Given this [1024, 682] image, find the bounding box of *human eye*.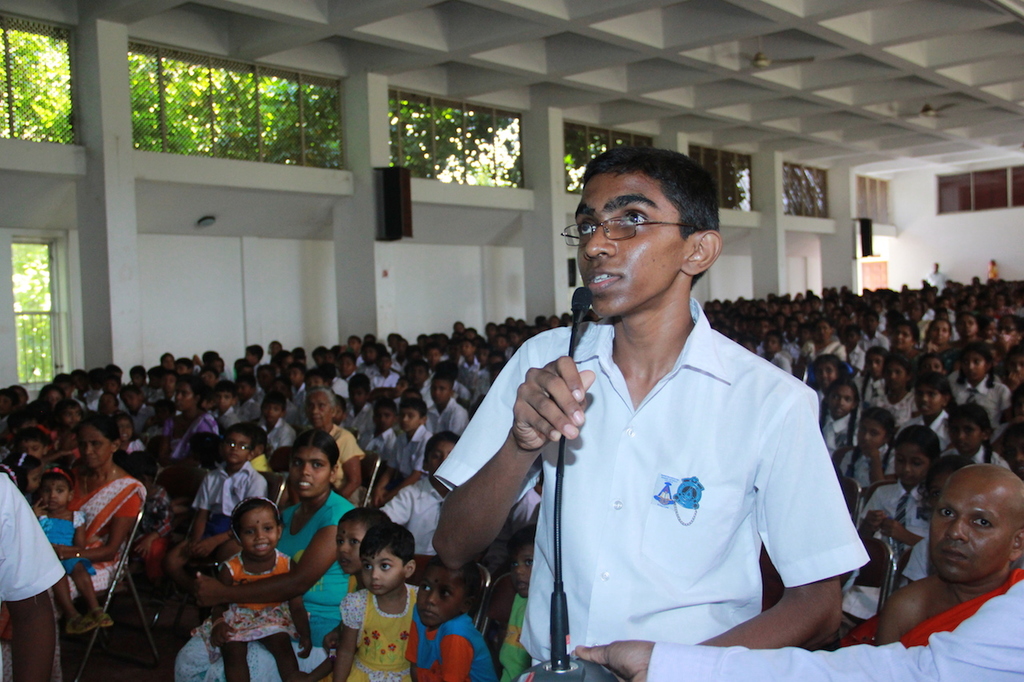
294:457:302:467.
